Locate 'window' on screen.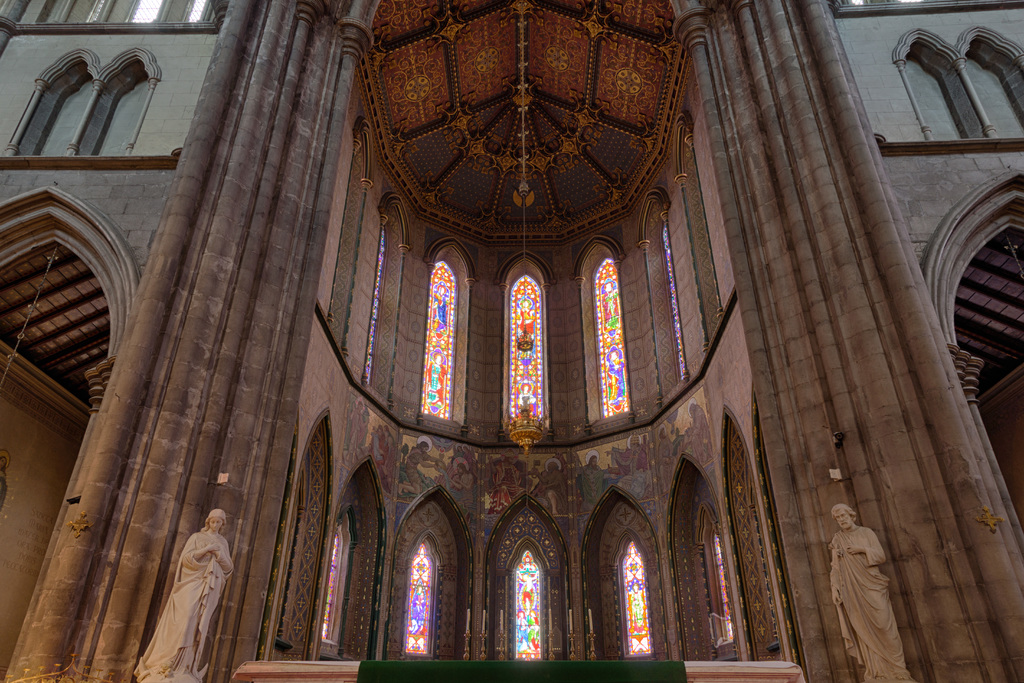
On screen at pyautogui.locateOnScreen(125, 0, 157, 27).
